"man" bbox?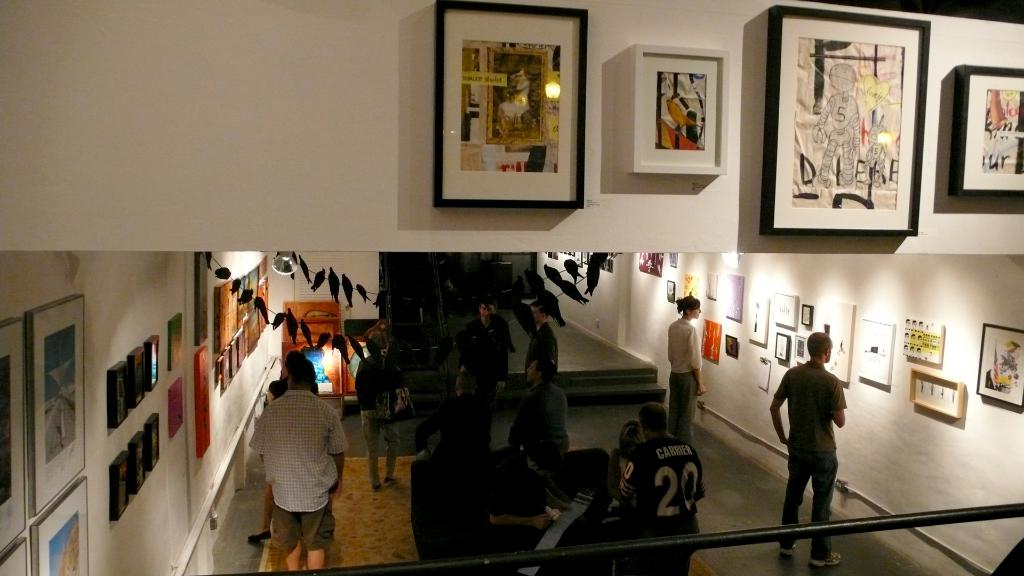
(244,357,341,566)
